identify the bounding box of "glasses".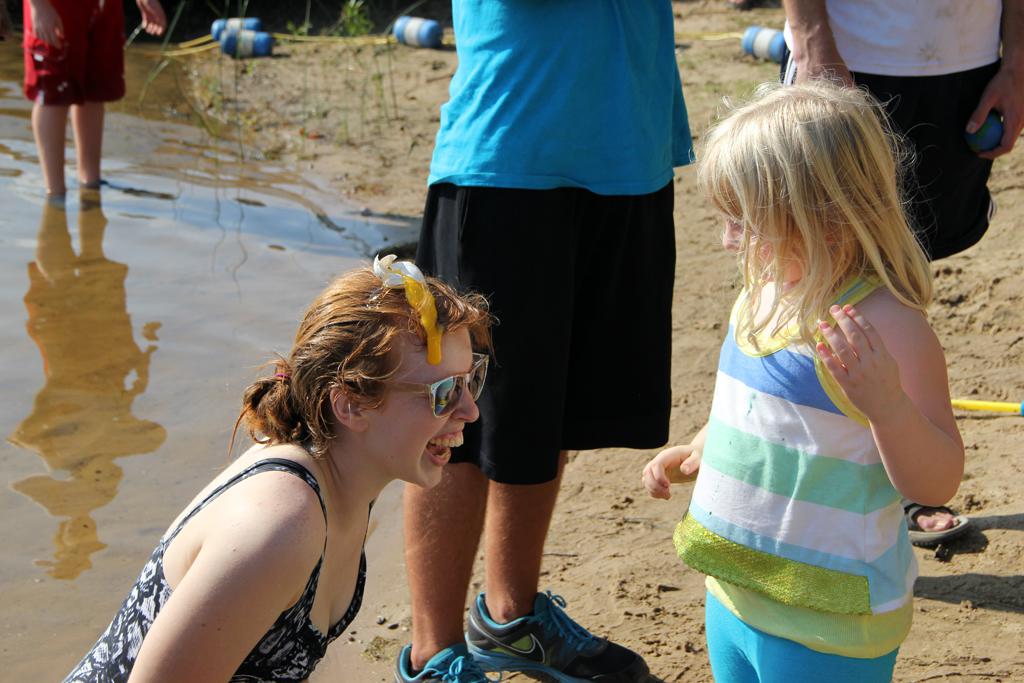
[343,351,491,428].
